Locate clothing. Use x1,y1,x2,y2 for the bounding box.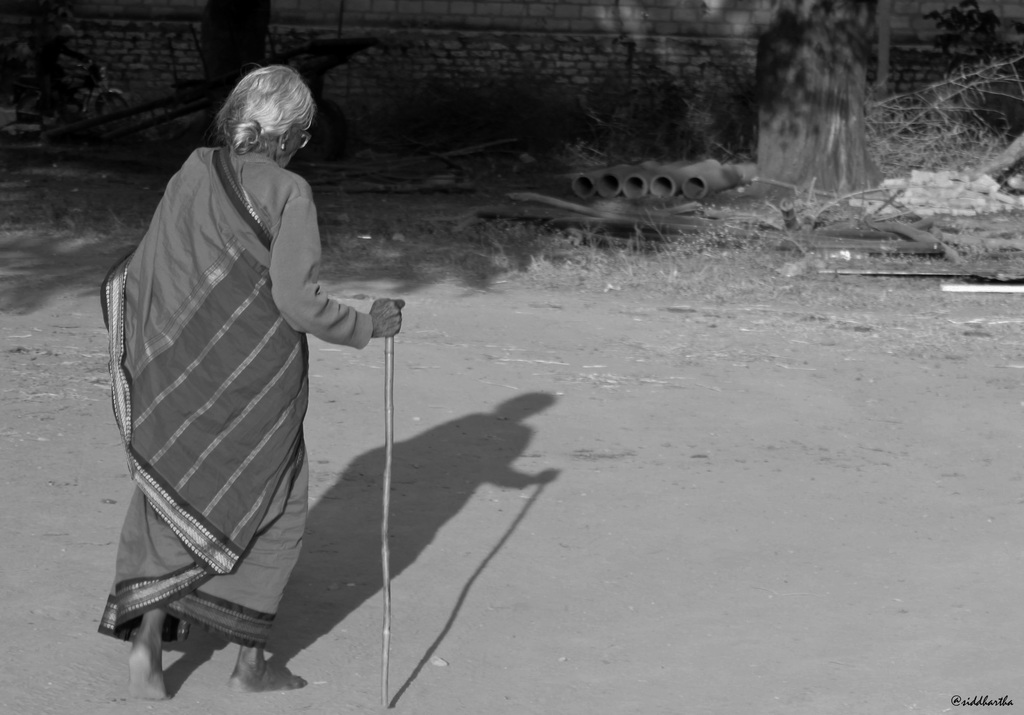
92,77,357,666.
